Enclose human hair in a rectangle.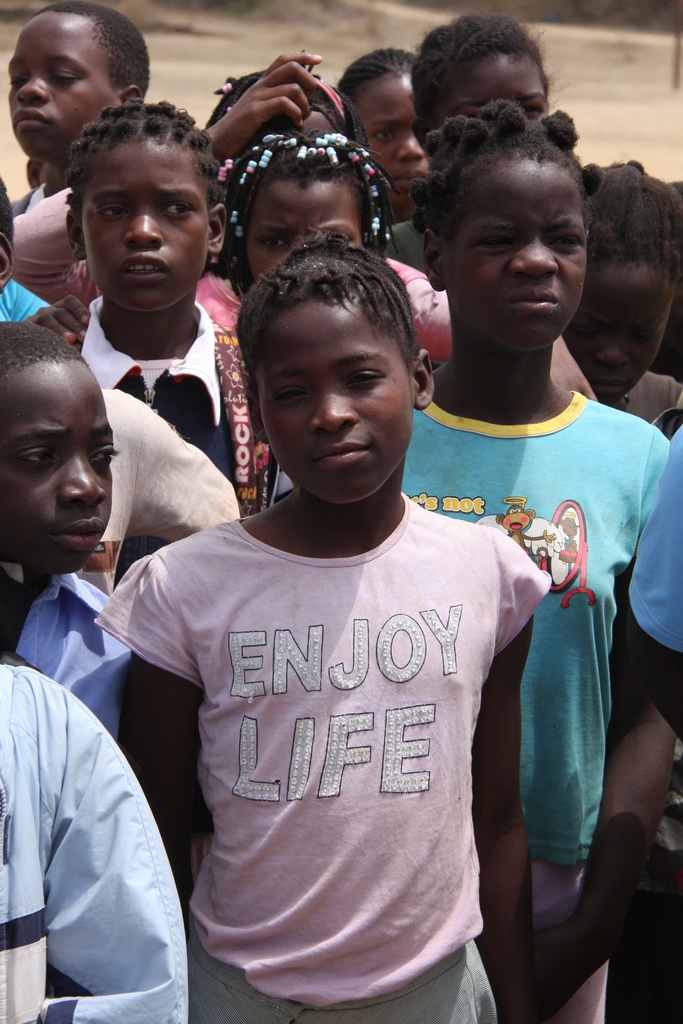
box(409, 98, 586, 264).
